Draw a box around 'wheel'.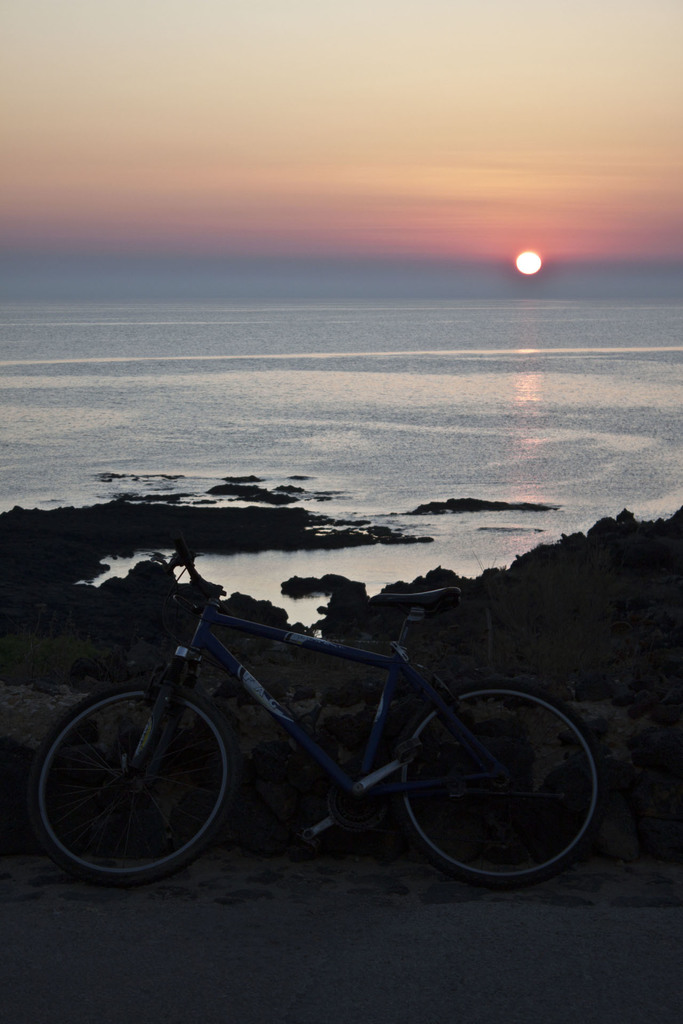
391,682,605,892.
